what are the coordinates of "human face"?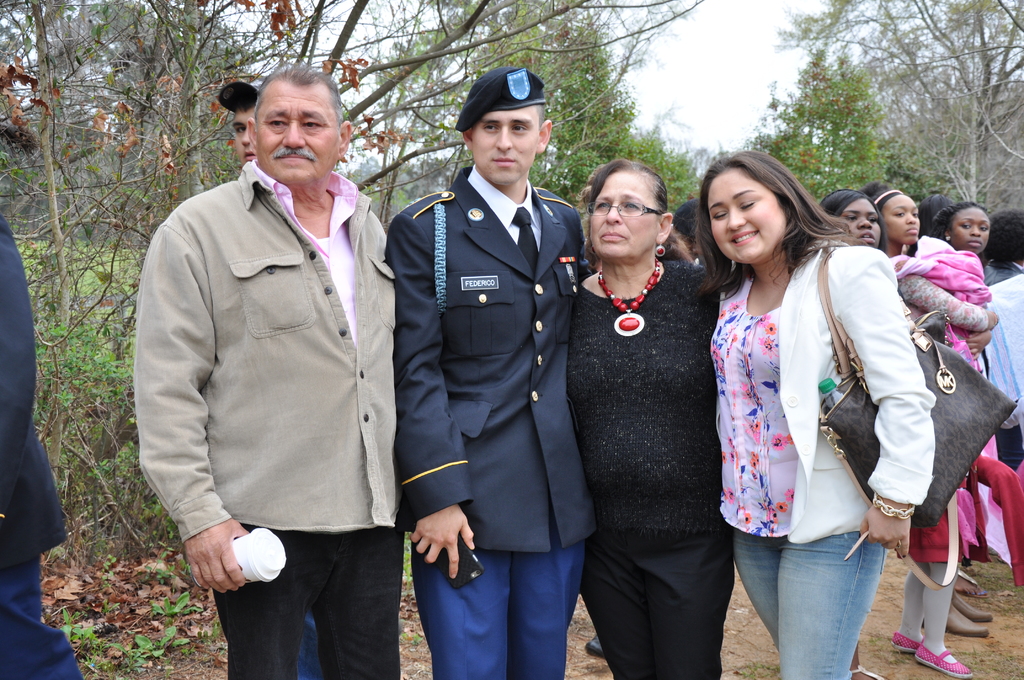
bbox(701, 172, 784, 257).
